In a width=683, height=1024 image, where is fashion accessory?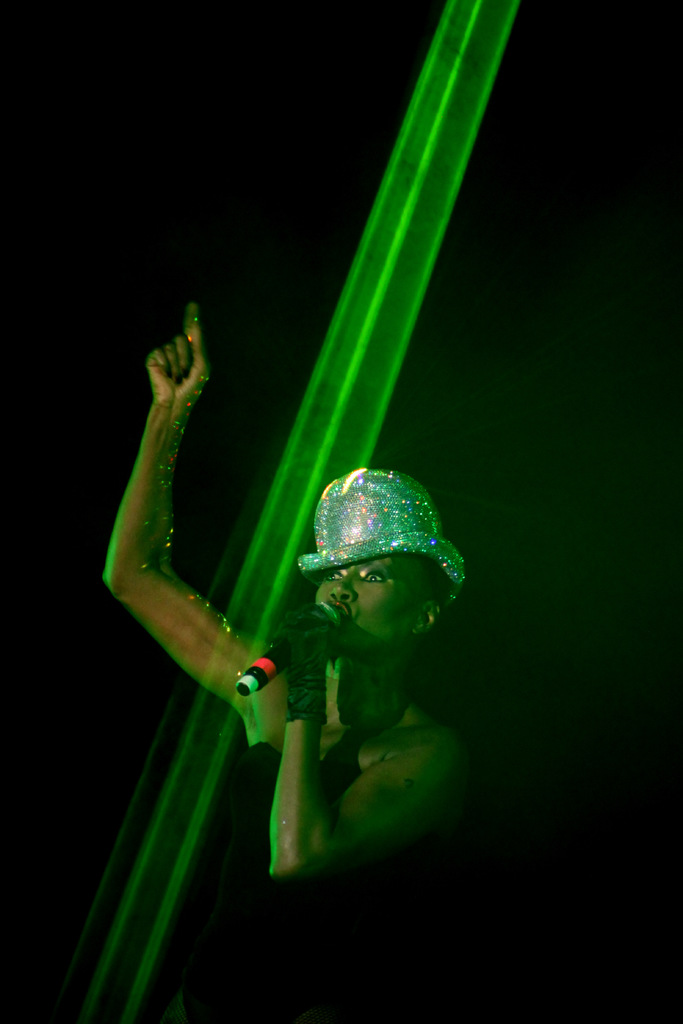
<box>288,650,330,724</box>.
